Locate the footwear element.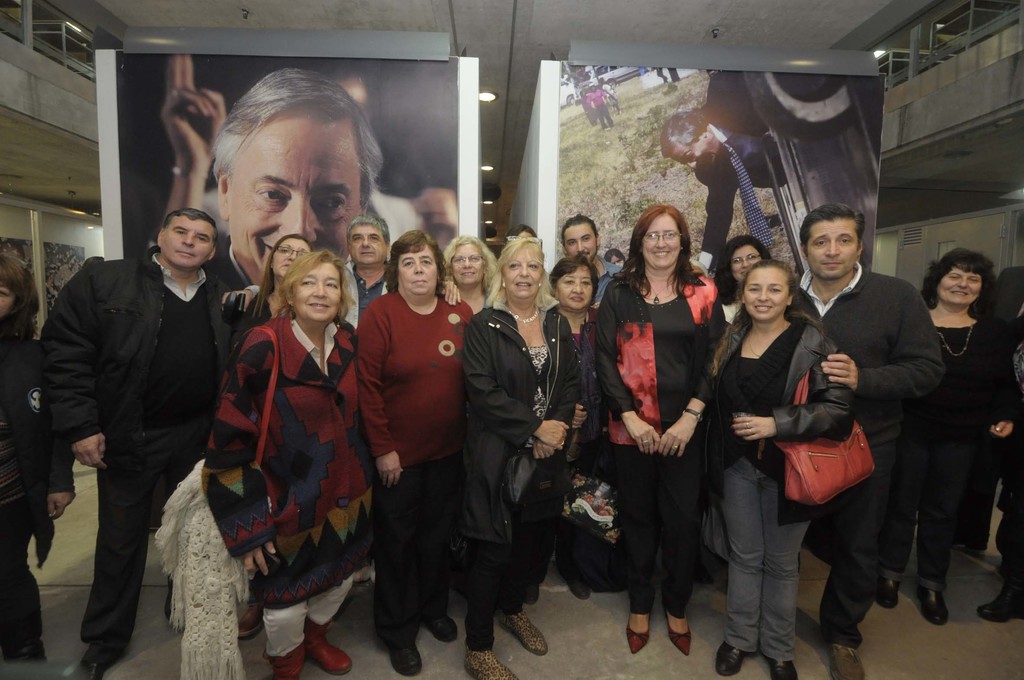
Element bbox: bbox=(564, 579, 592, 598).
